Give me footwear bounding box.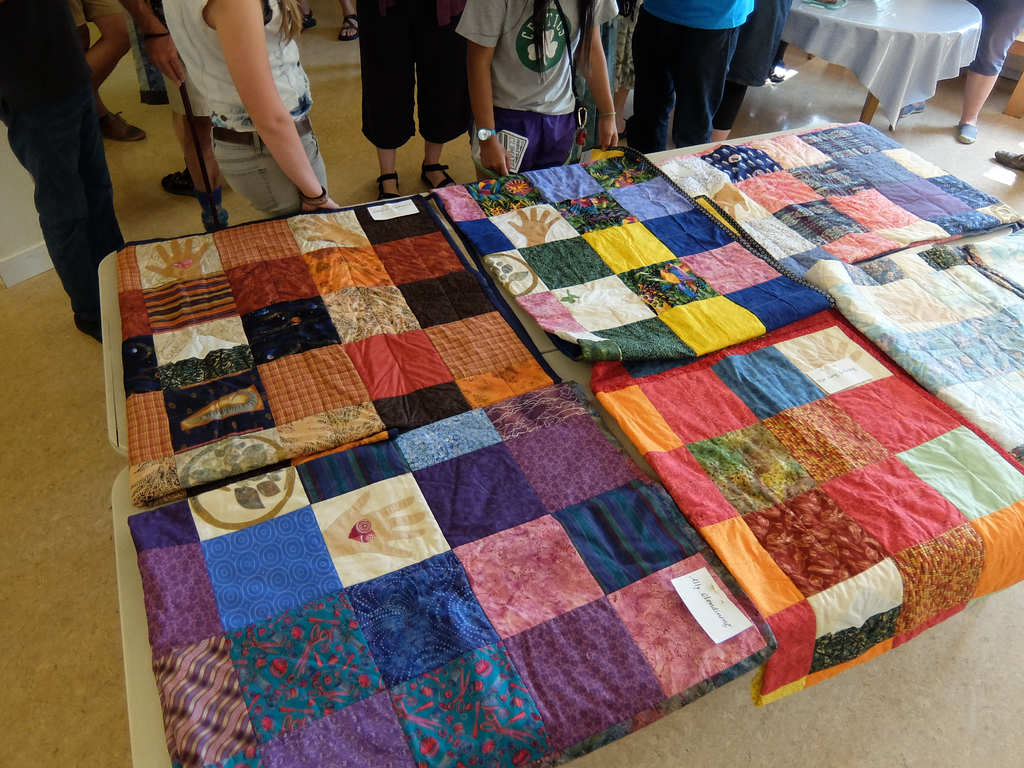
<region>338, 13, 358, 41</region>.
